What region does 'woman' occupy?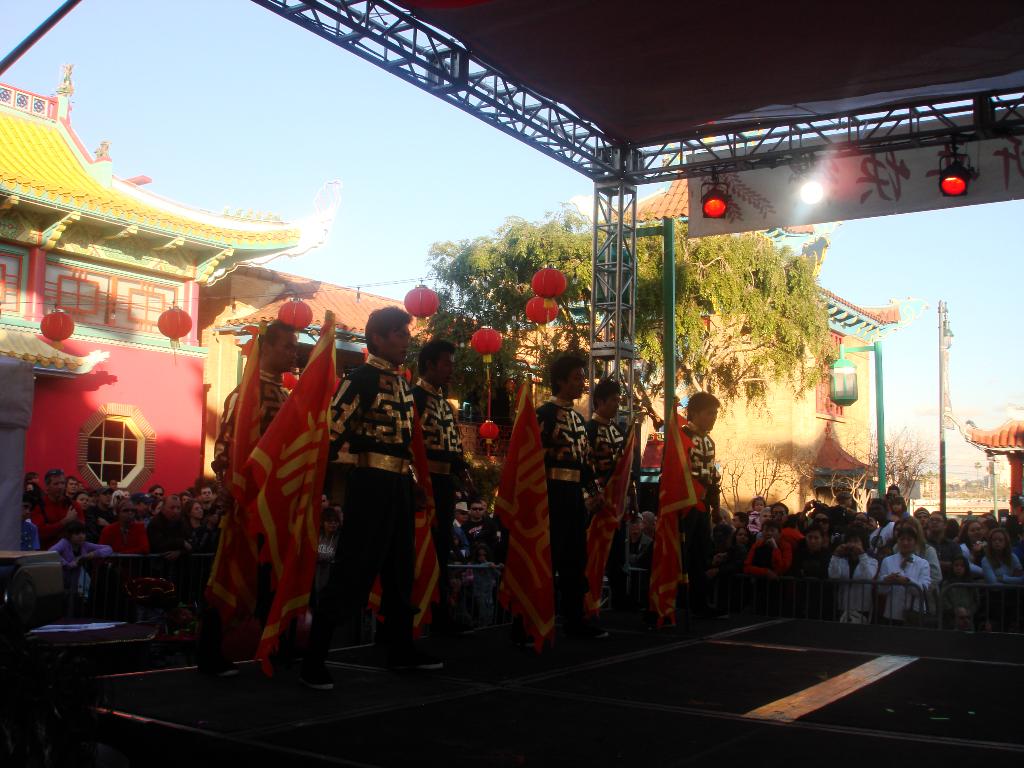
[x1=312, y1=512, x2=345, y2=608].
